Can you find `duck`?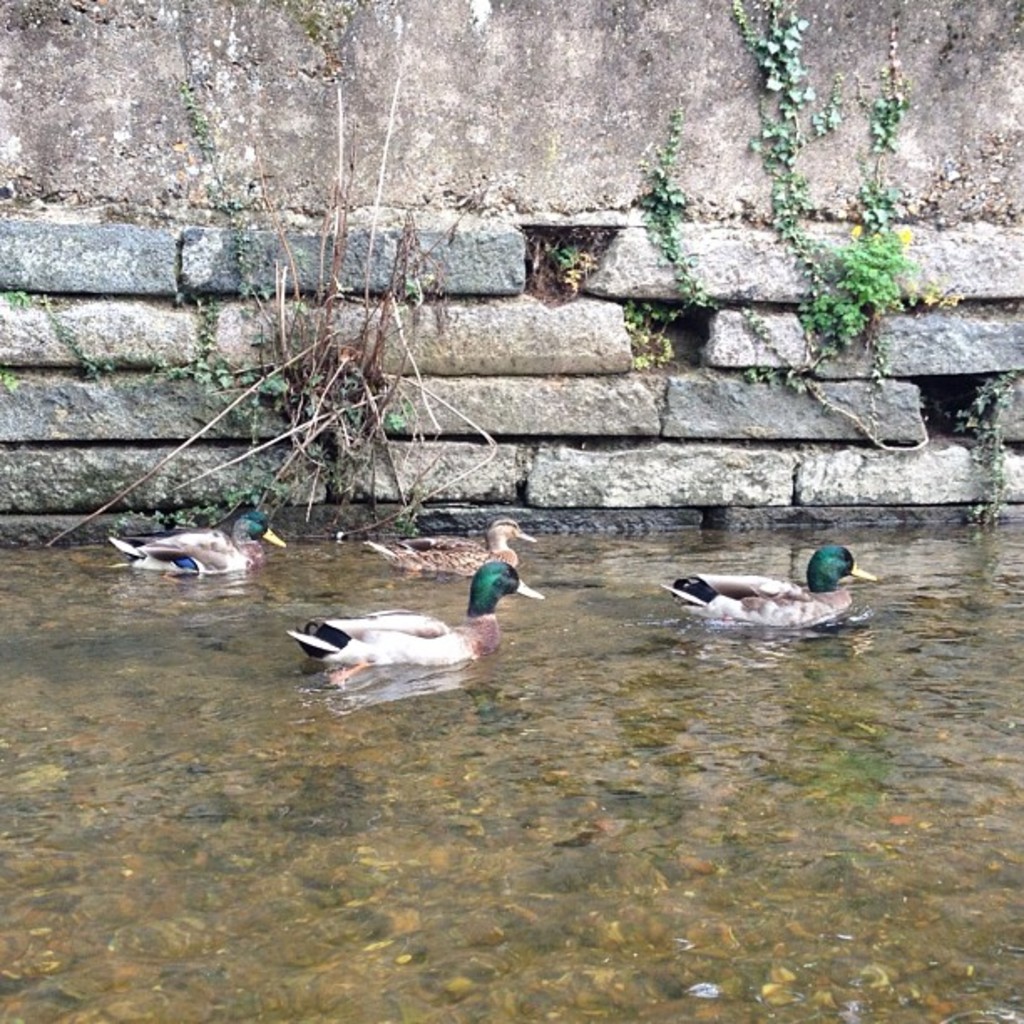
Yes, bounding box: select_region(659, 547, 875, 639).
